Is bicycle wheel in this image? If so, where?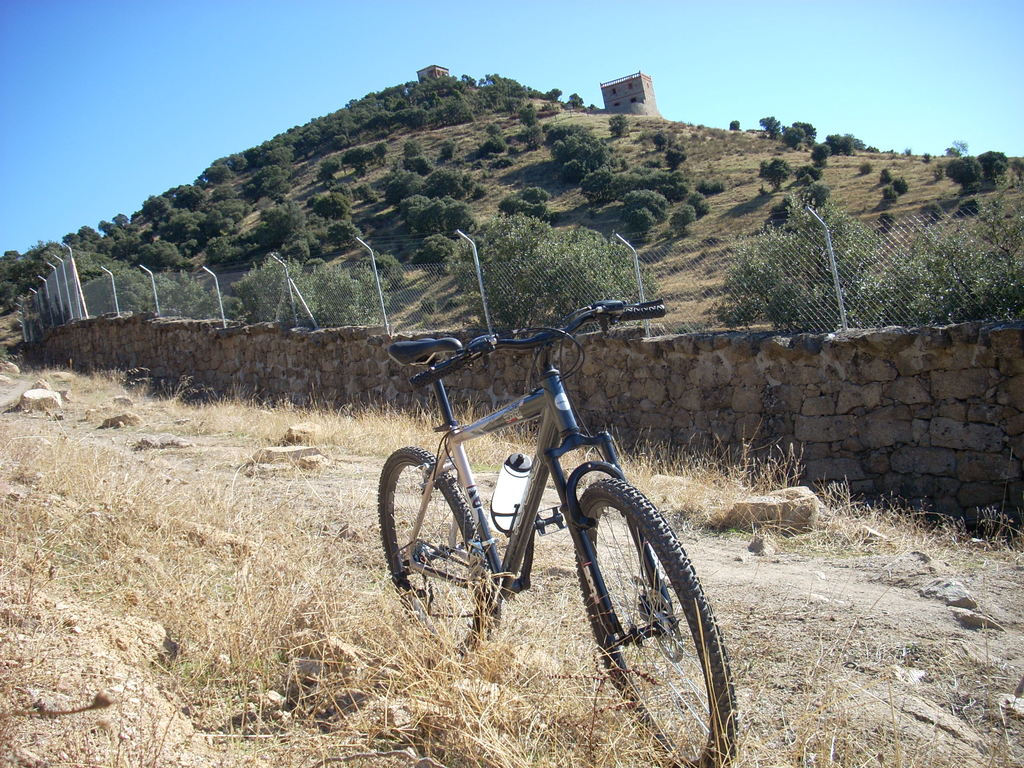
Yes, at <box>377,446,499,658</box>.
